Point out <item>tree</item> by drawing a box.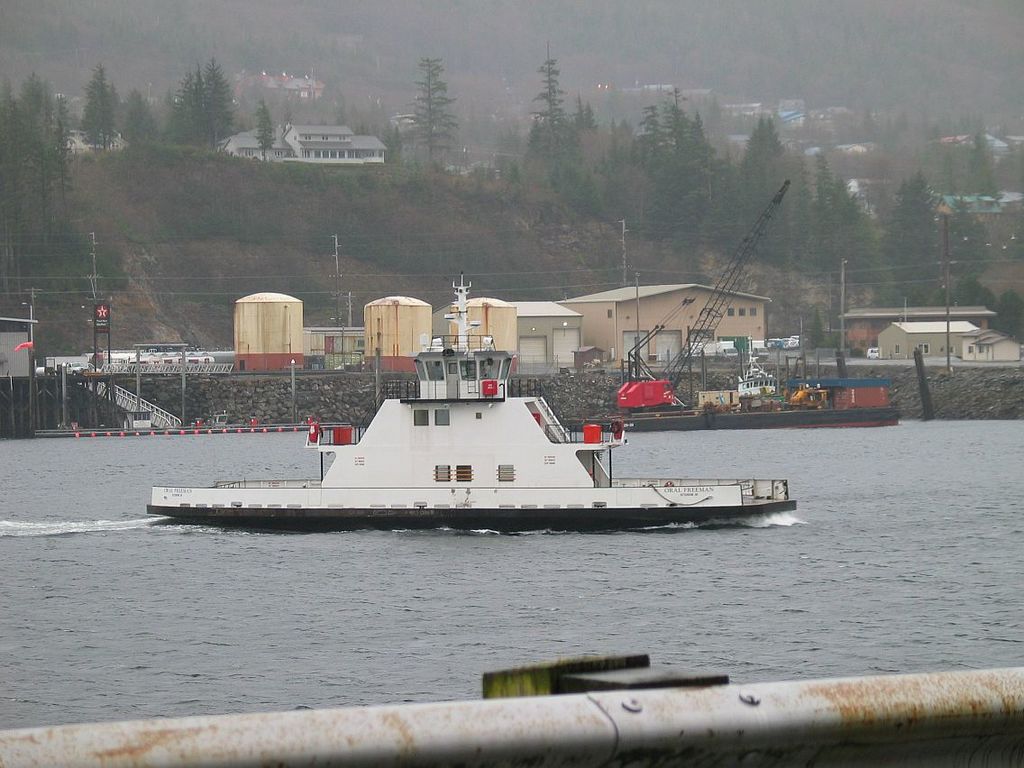
246,91,279,155.
